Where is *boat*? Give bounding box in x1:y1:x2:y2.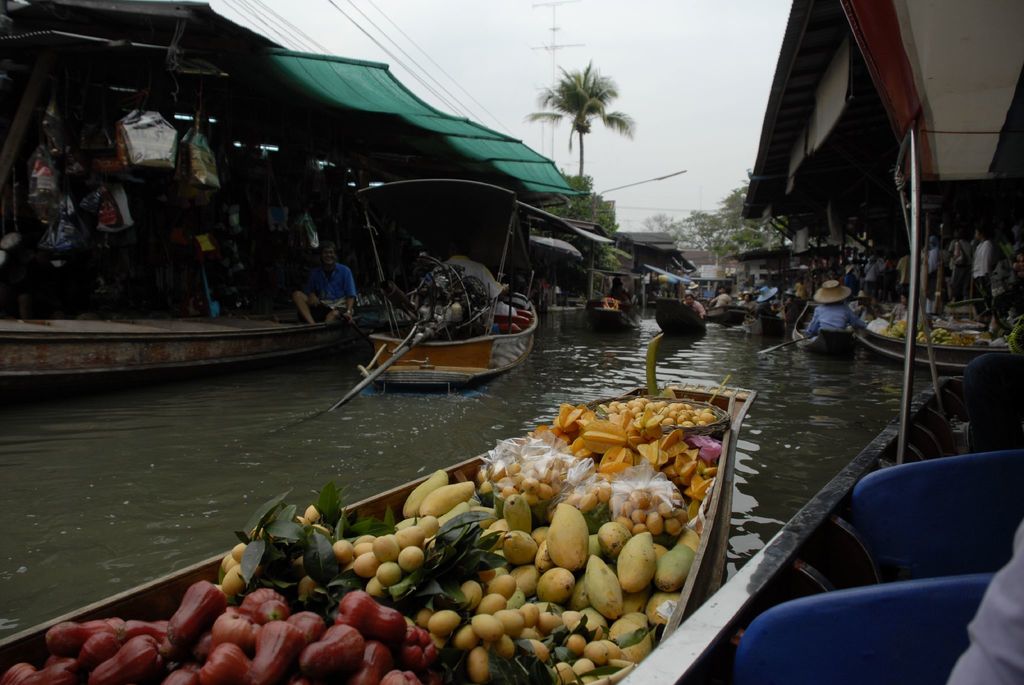
6:398:756:684.
